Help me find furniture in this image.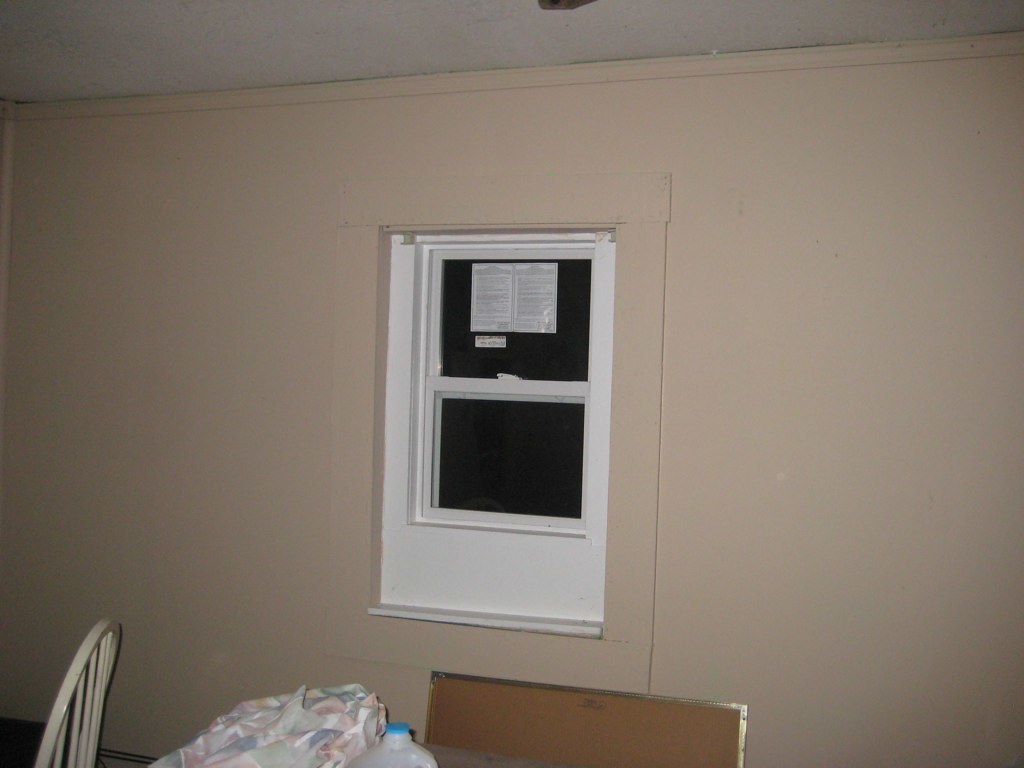
Found it: region(421, 674, 747, 767).
